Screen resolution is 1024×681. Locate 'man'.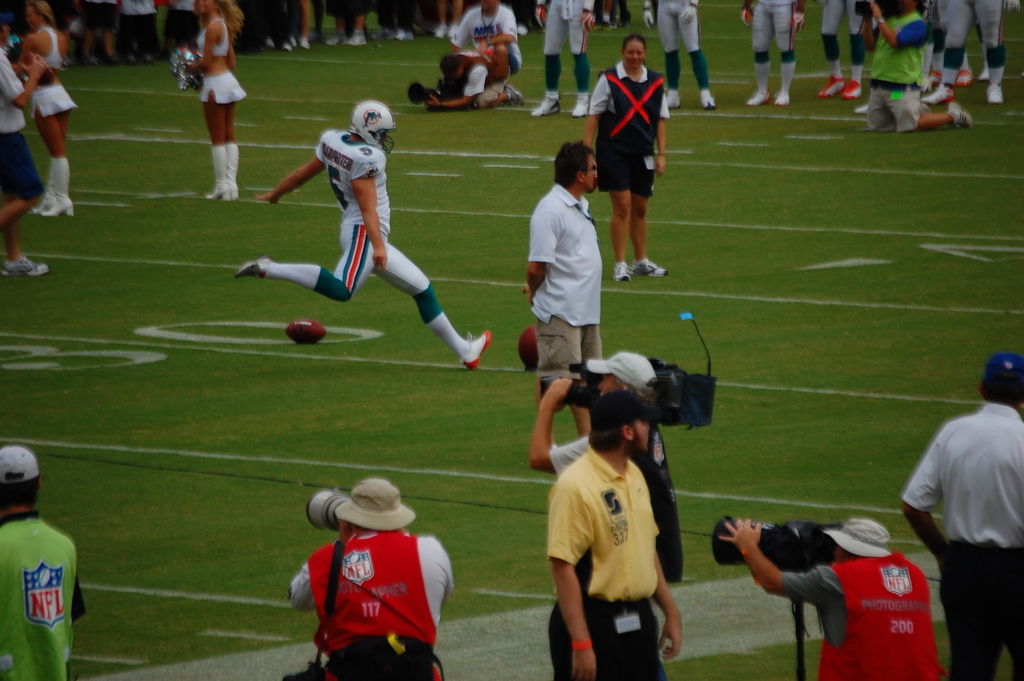
rect(546, 390, 705, 673).
